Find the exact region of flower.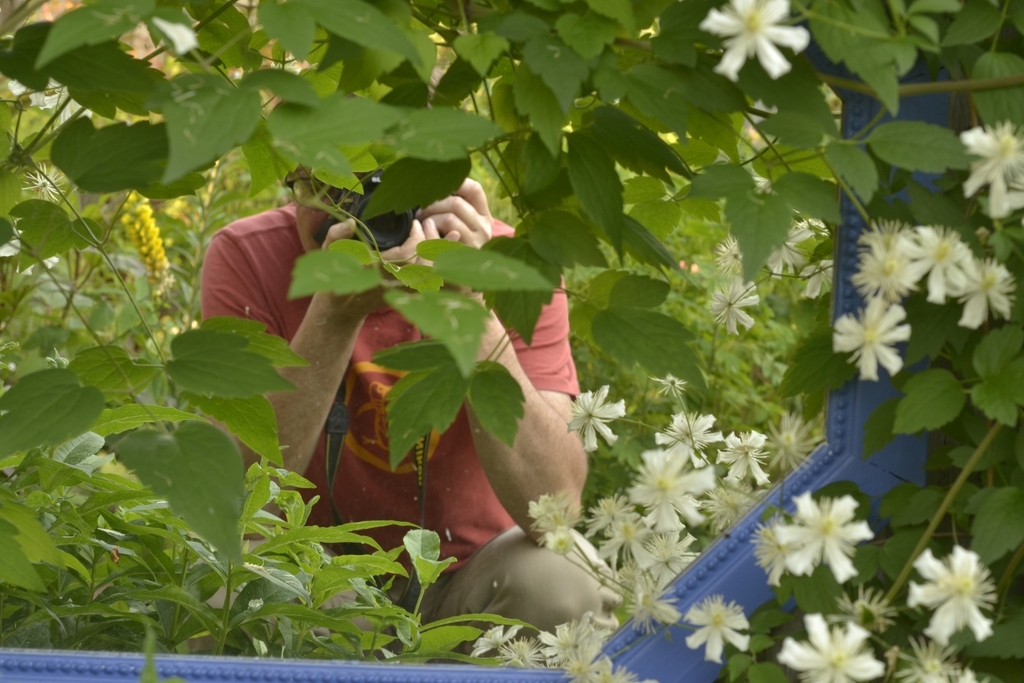
Exact region: Rect(889, 628, 961, 682).
